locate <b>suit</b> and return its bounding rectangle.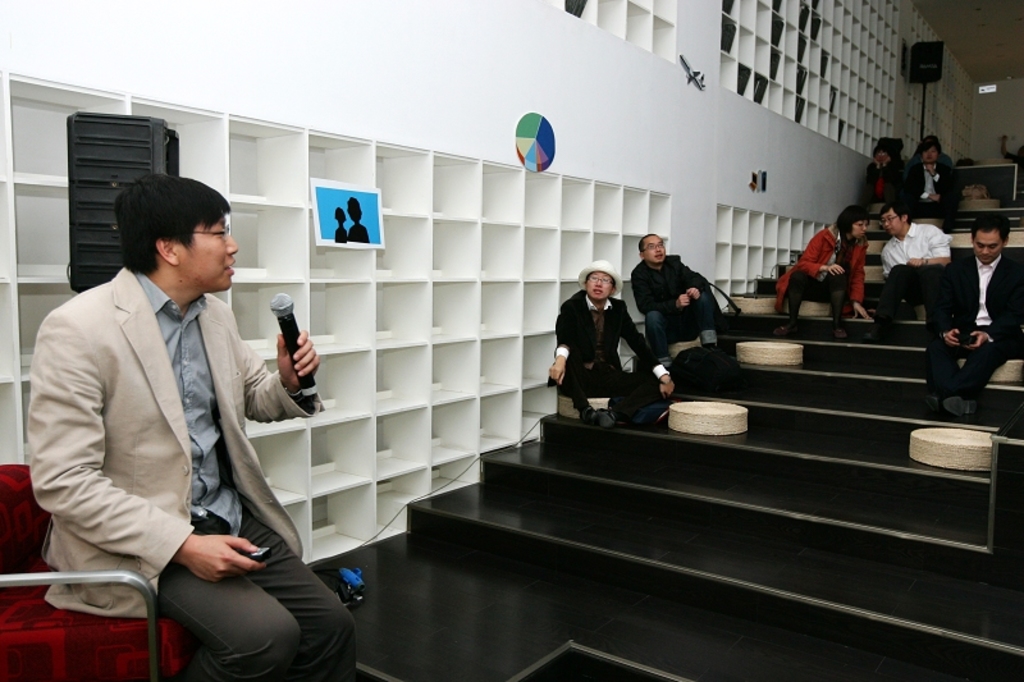
929:256:1023:398.
